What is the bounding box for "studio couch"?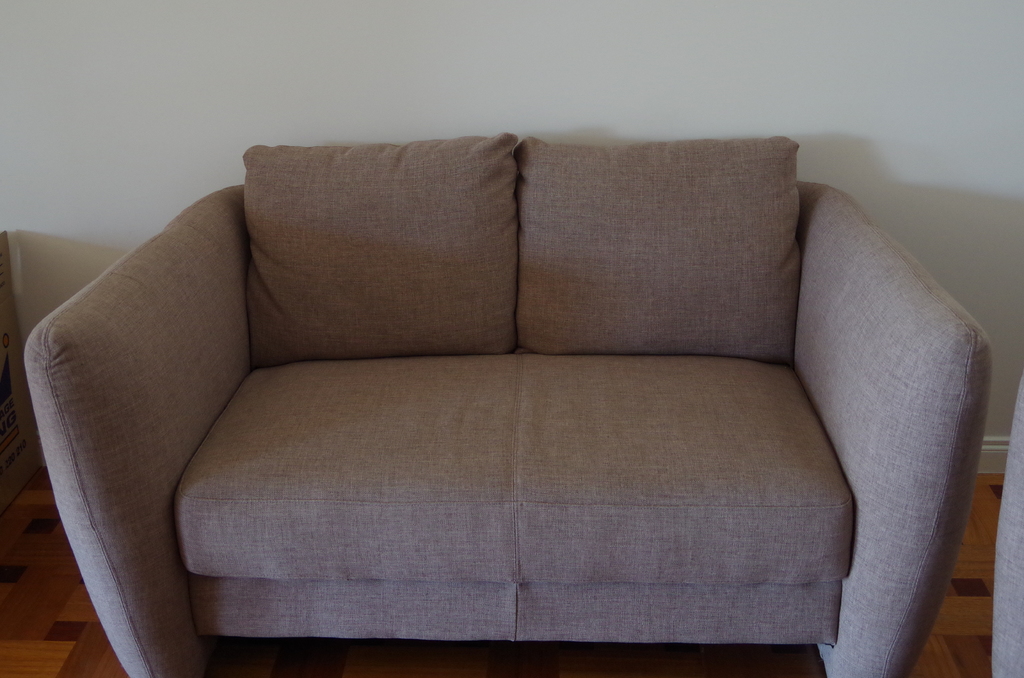
(x1=17, y1=129, x2=992, y2=677).
